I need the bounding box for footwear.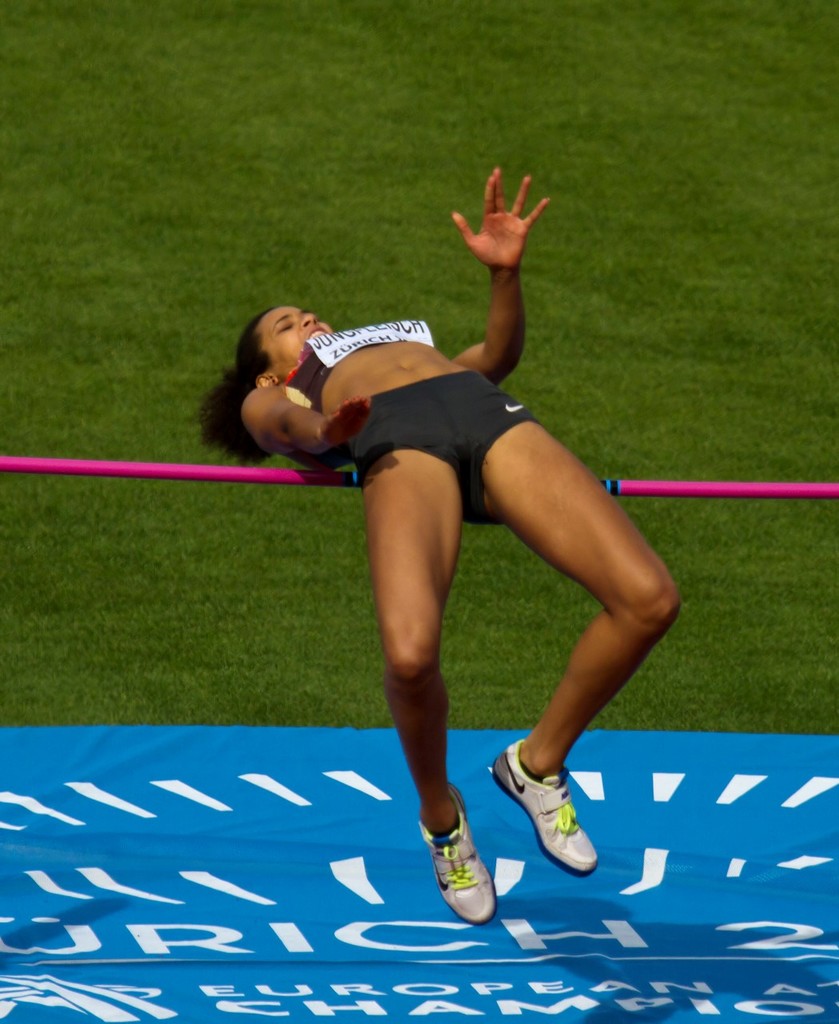
Here it is: detection(420, 776, 498, 932).
